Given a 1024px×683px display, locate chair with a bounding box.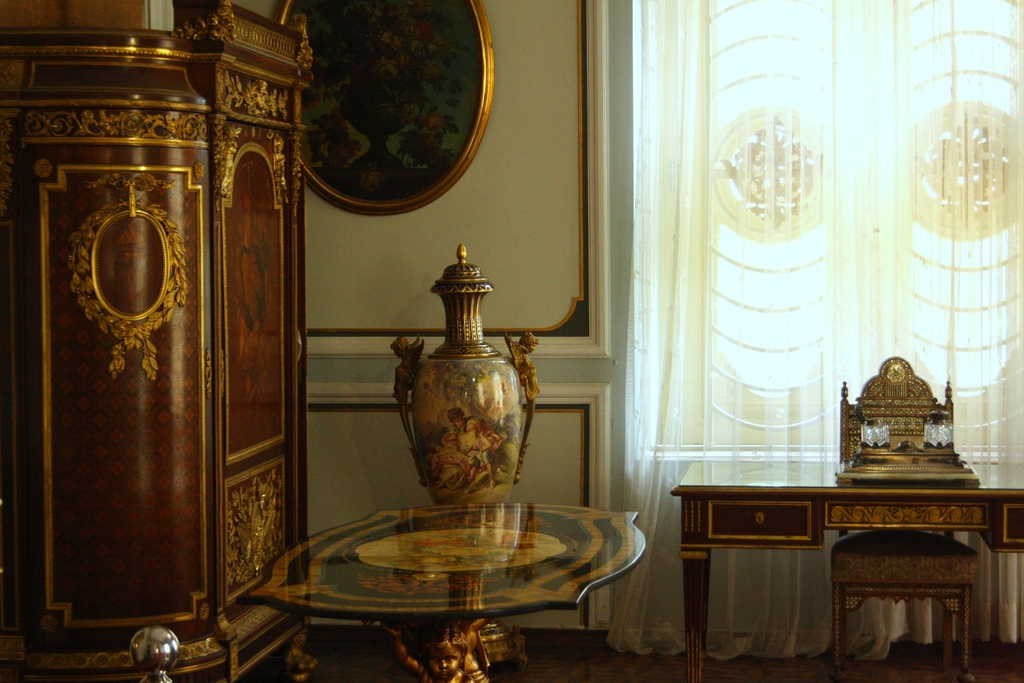
Located: [830, 356, 982, 682].
